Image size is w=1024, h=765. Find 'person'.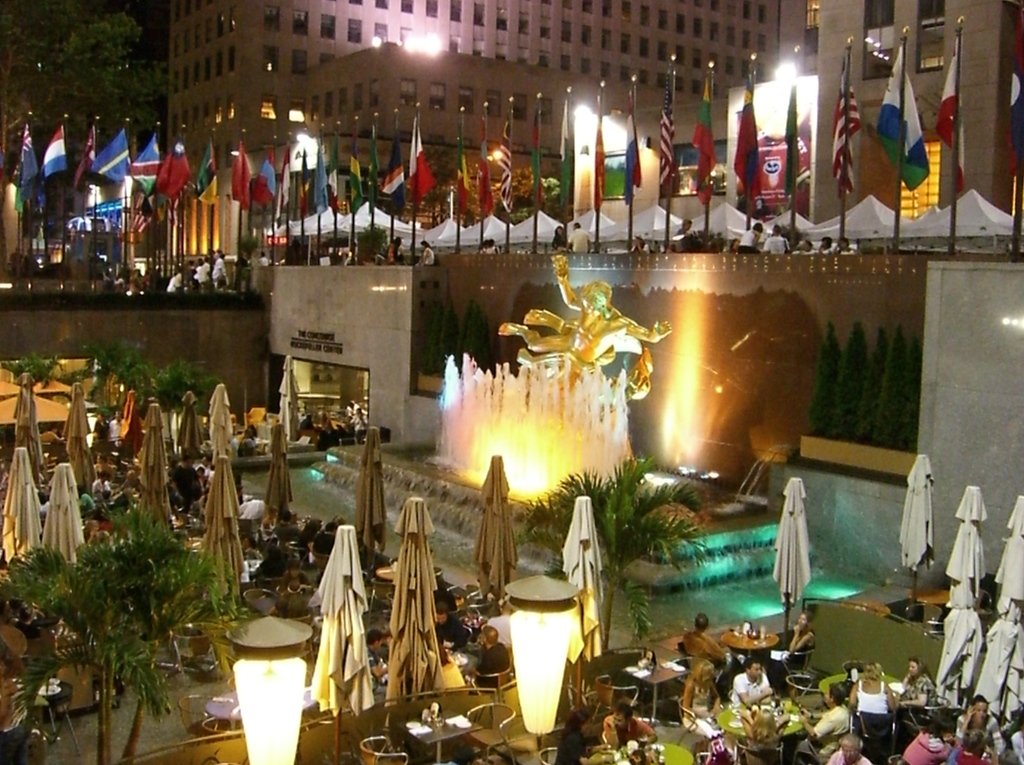
(635,234,652,253).
